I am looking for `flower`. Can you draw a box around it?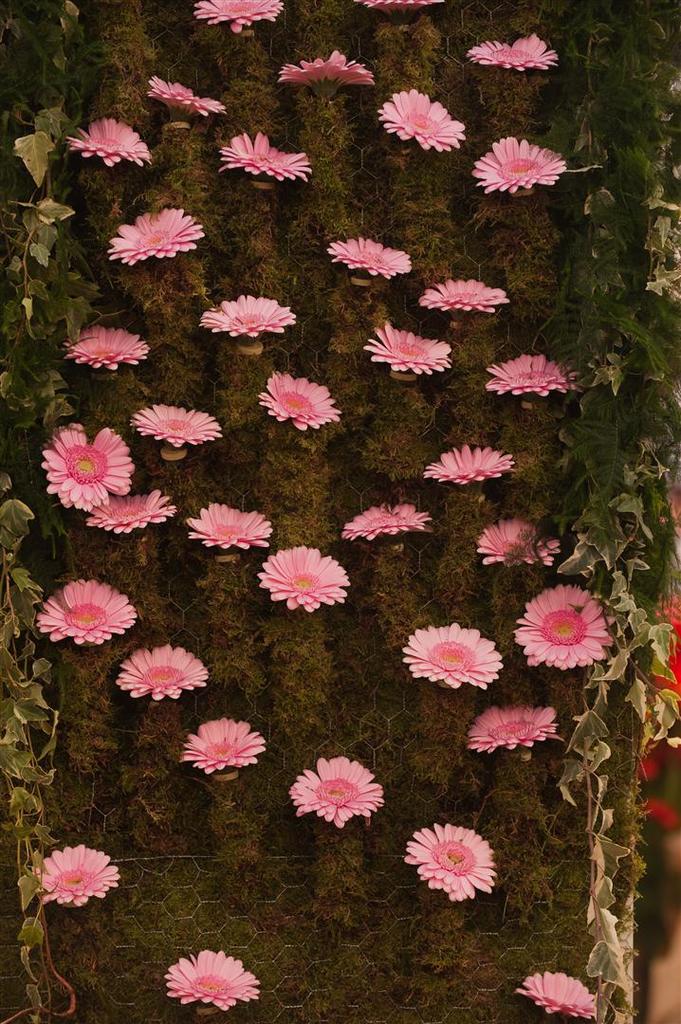
Sure, the bounding box is <box>67,322,149,370</box>.
